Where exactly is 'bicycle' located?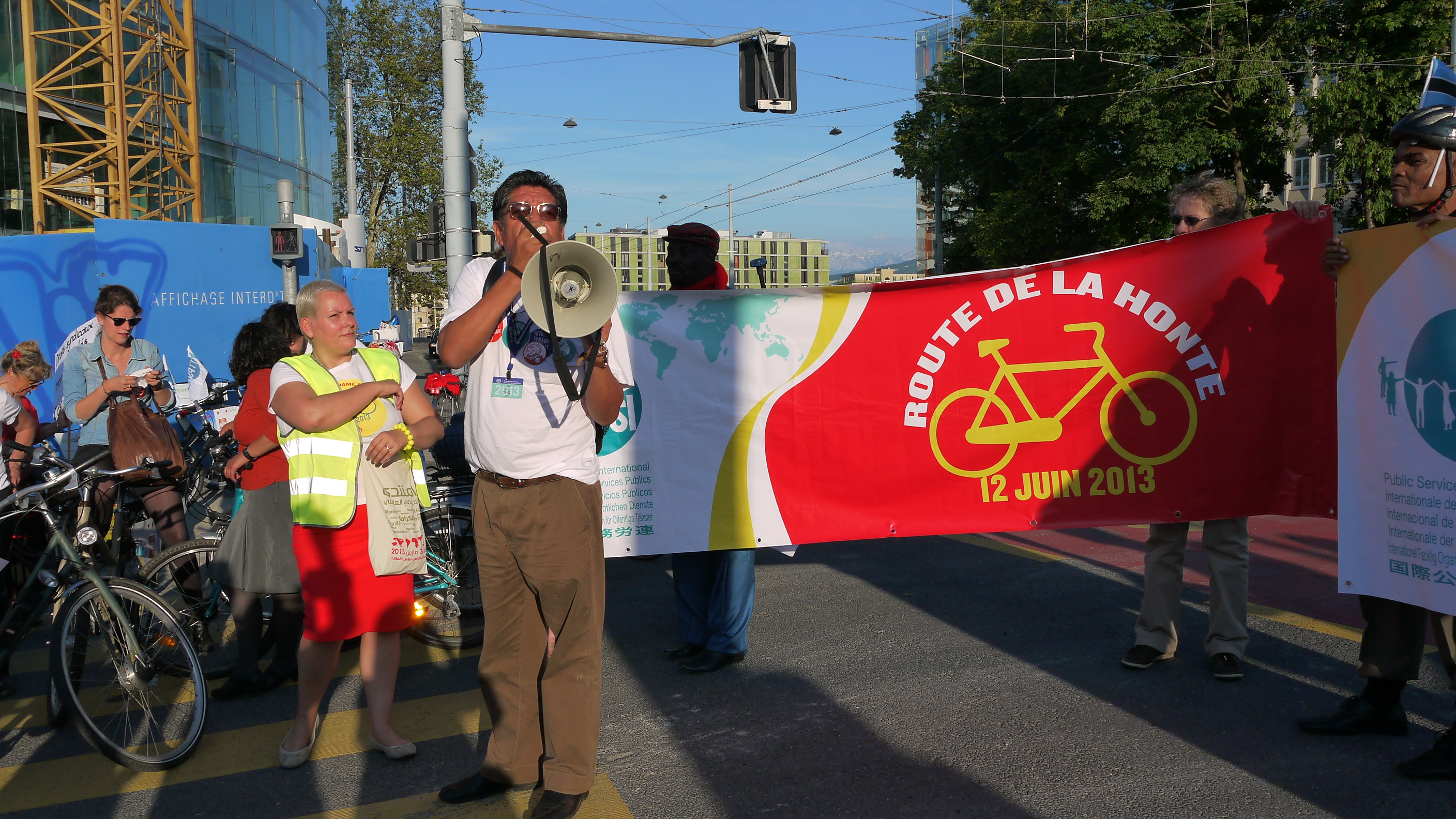
Its bounding box is x1=479, y1=165, x2=620, y2=246.
